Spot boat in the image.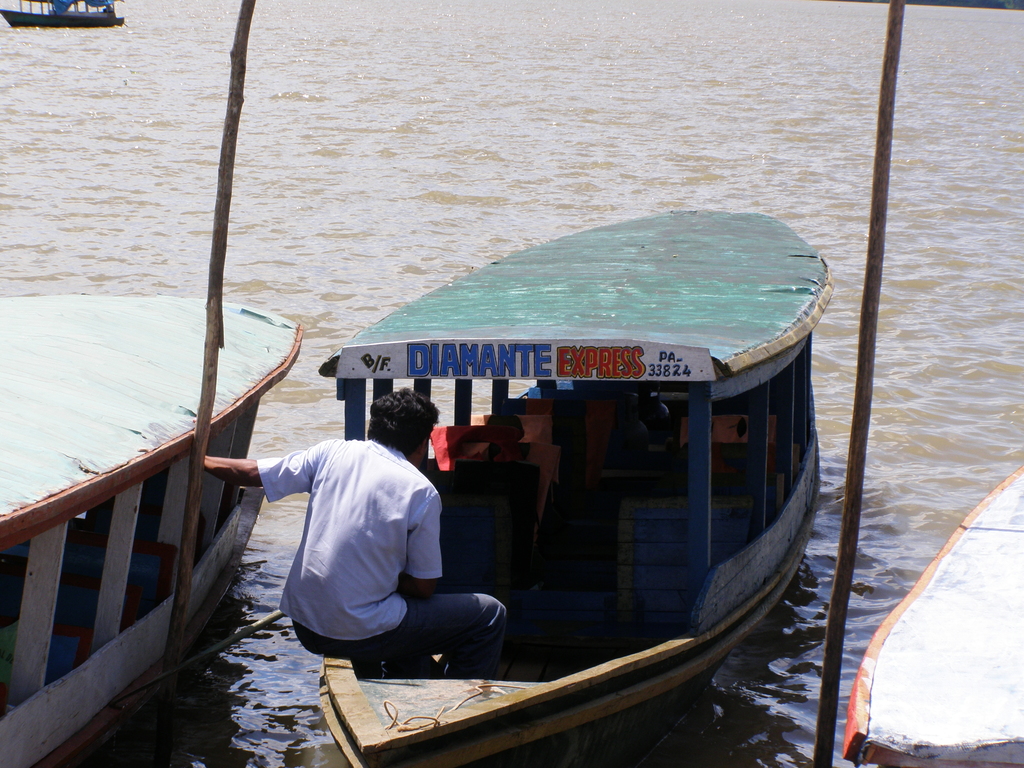
boat found at Rect(0, 296, 306, 767).
